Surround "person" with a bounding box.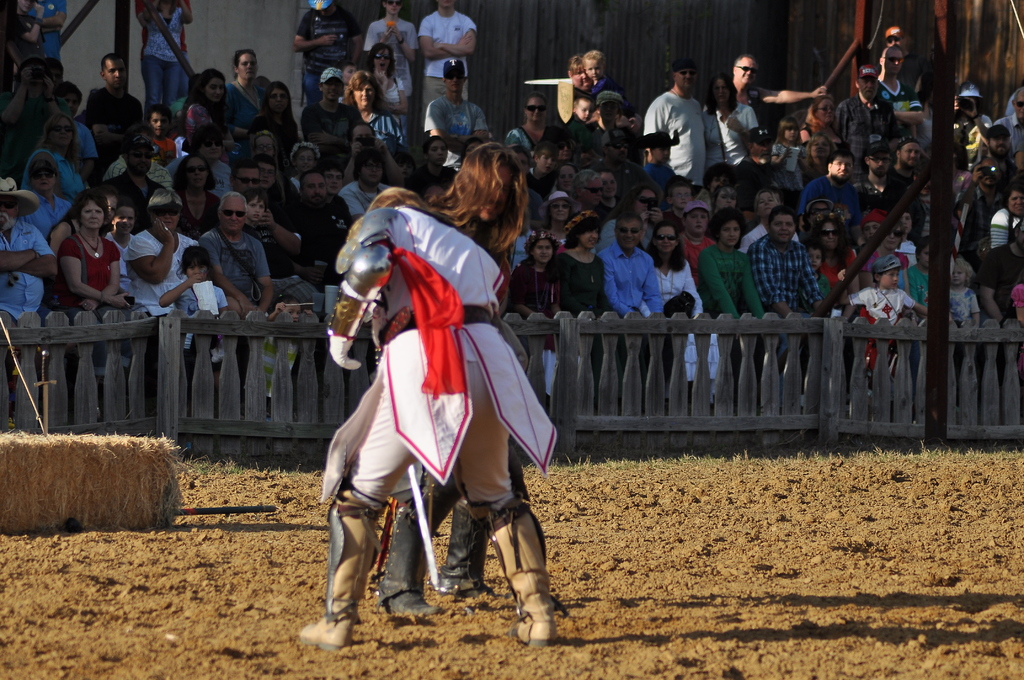
bbox(176, 68, 234, 131).
